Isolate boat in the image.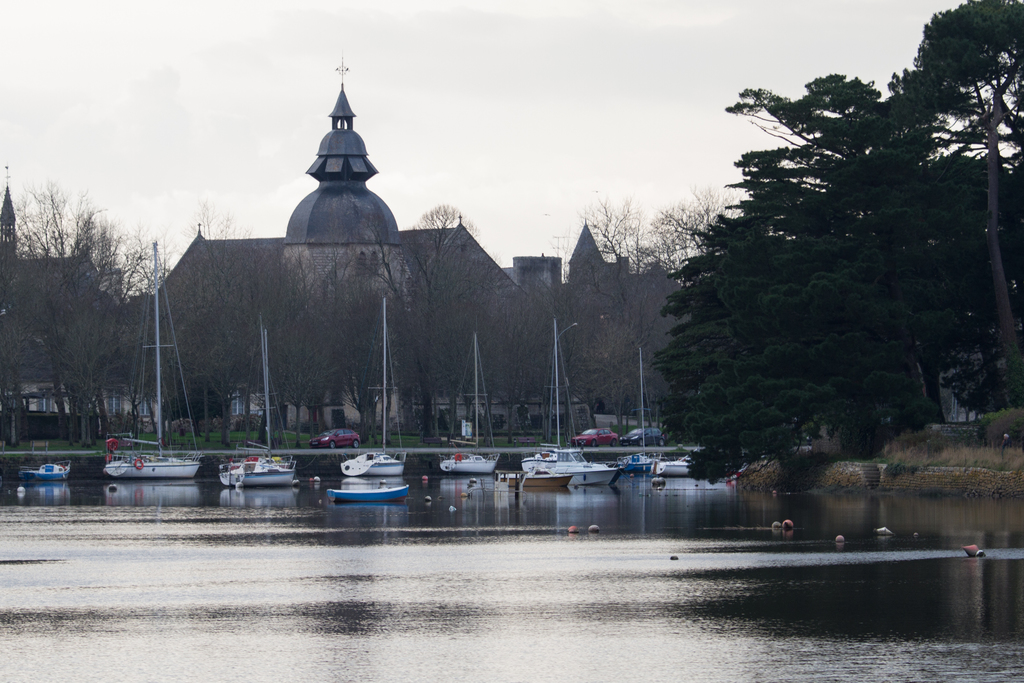
Isolated region: 619, 347, 657, 472.
